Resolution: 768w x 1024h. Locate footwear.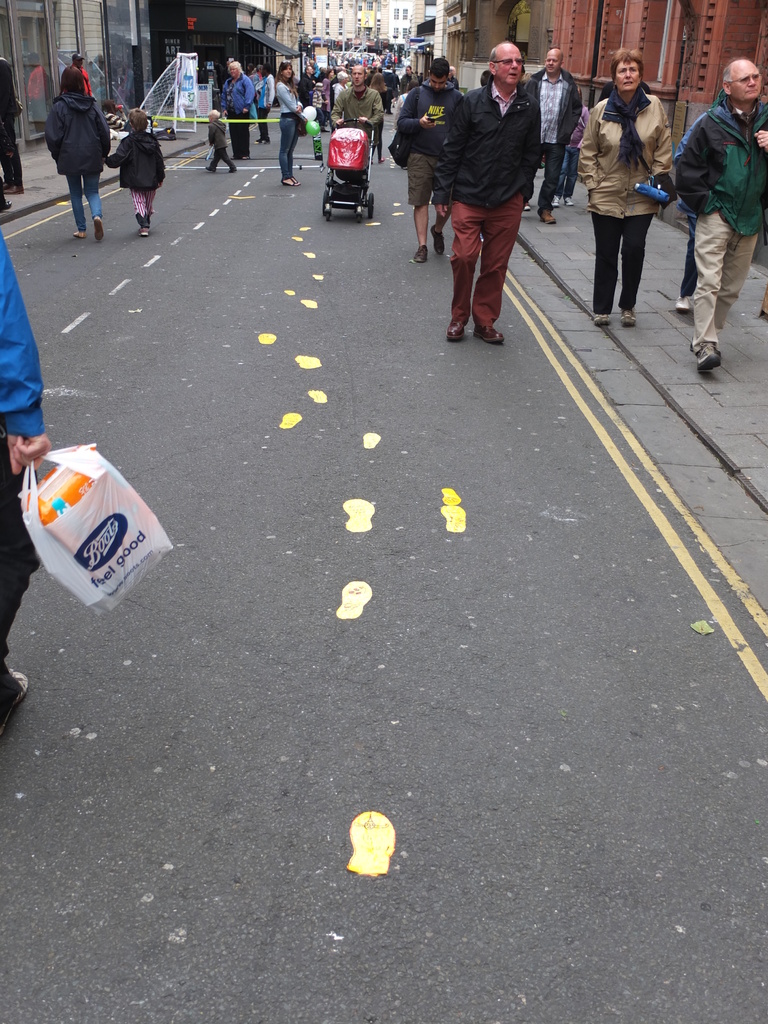
[410, 243, 426, 262].
